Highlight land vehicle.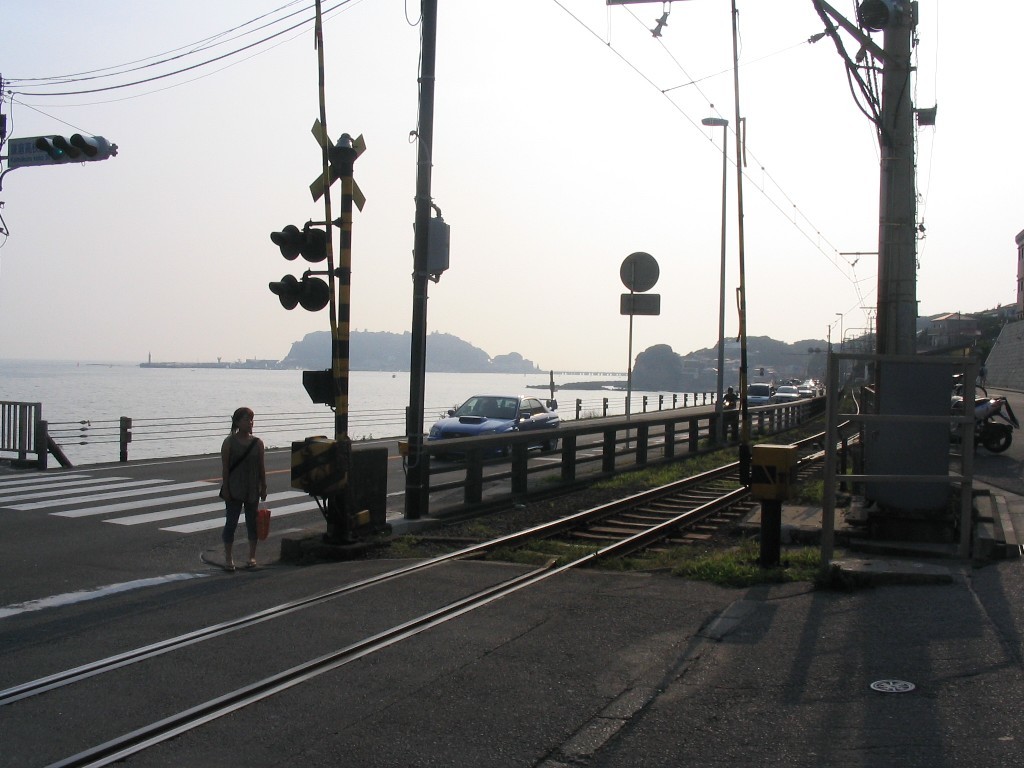
Highlighted region: left=800, top=385, right=813, bottom=397.
